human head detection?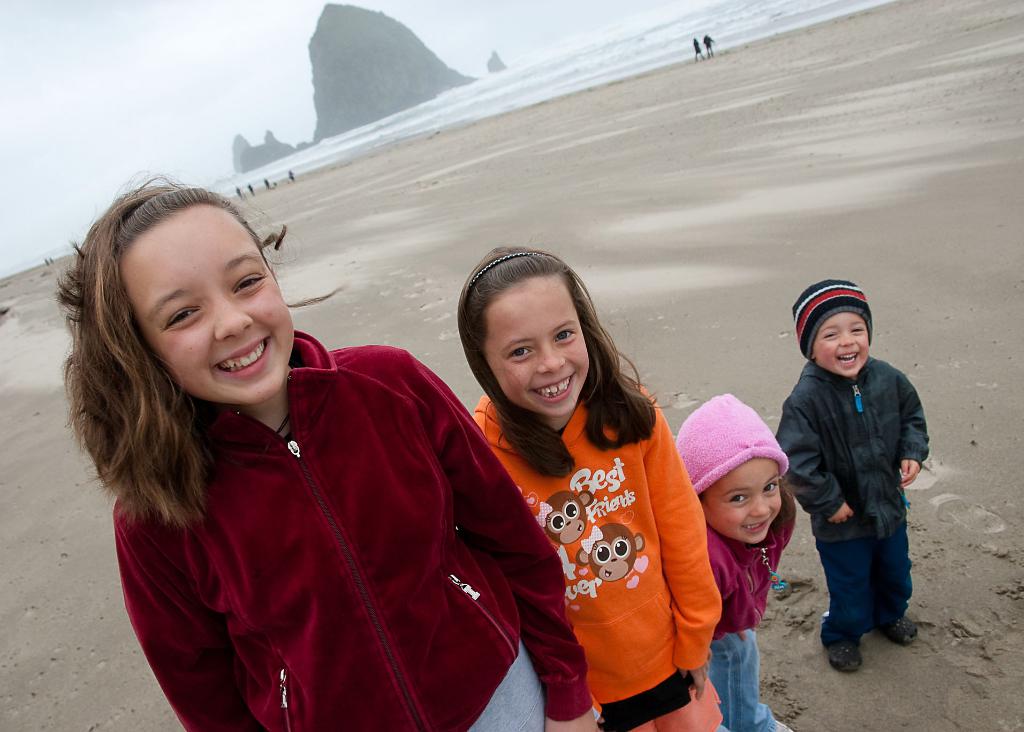
(479, 239, 609, 429)
